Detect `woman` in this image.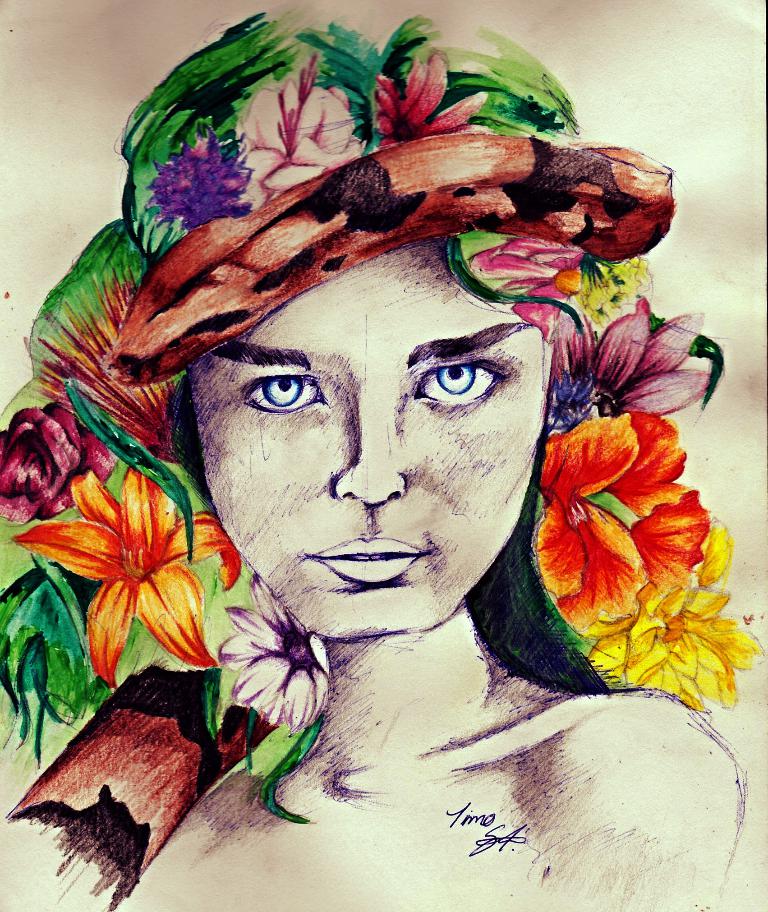
Detection: bbox=[0, 10, 765, 911].
